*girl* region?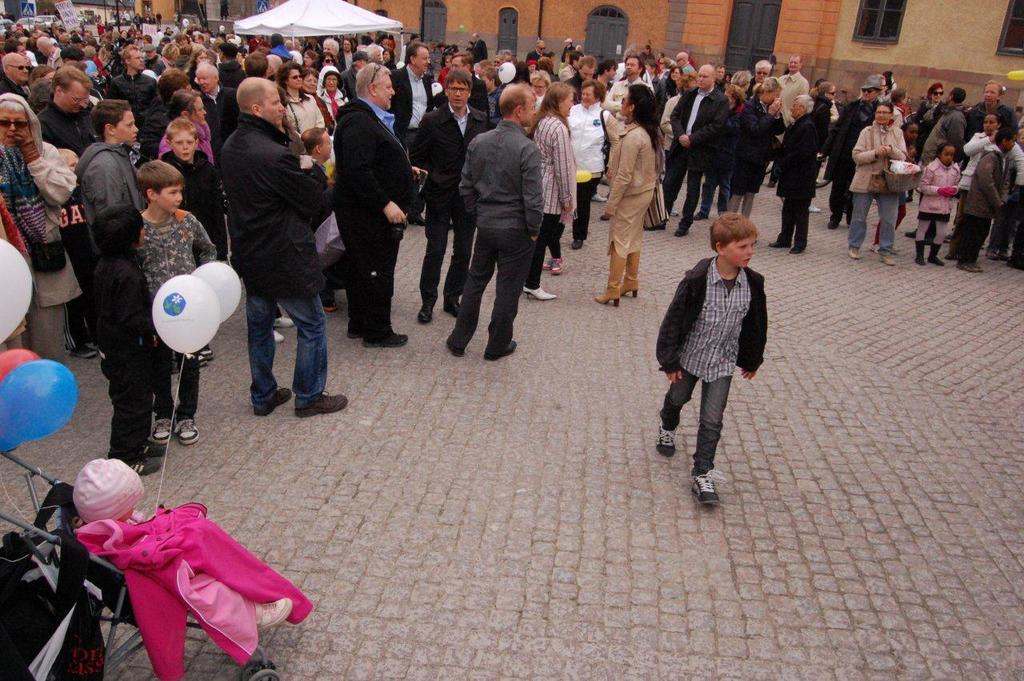
crop(807, 78, 838, 213)
